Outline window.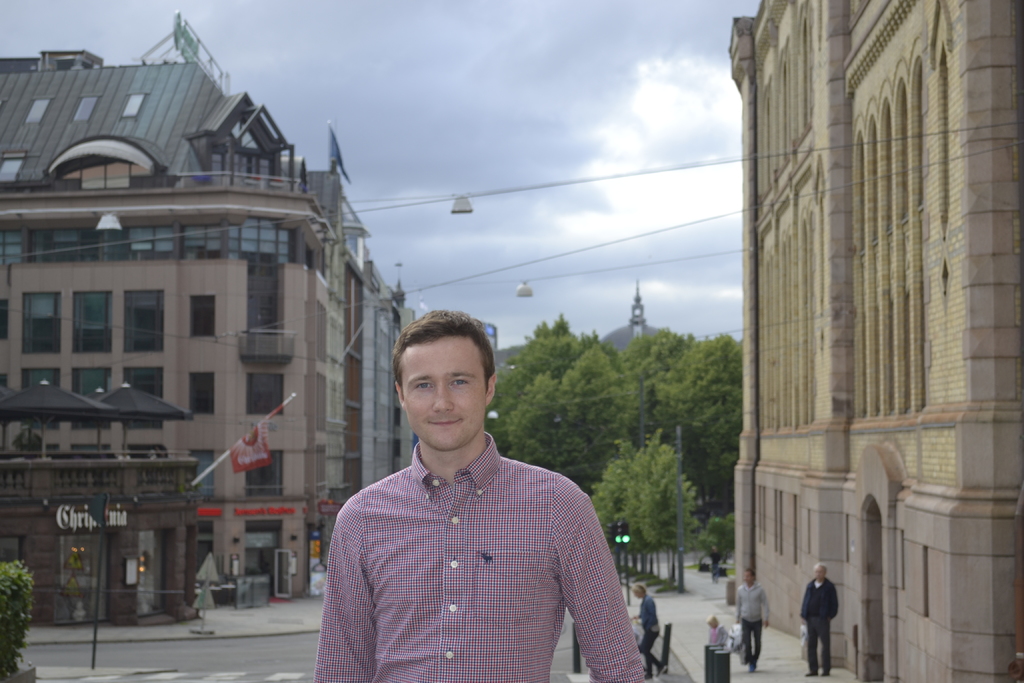
Outline: pyautogui.locateOnScreen(187, 370, 214, 415).
